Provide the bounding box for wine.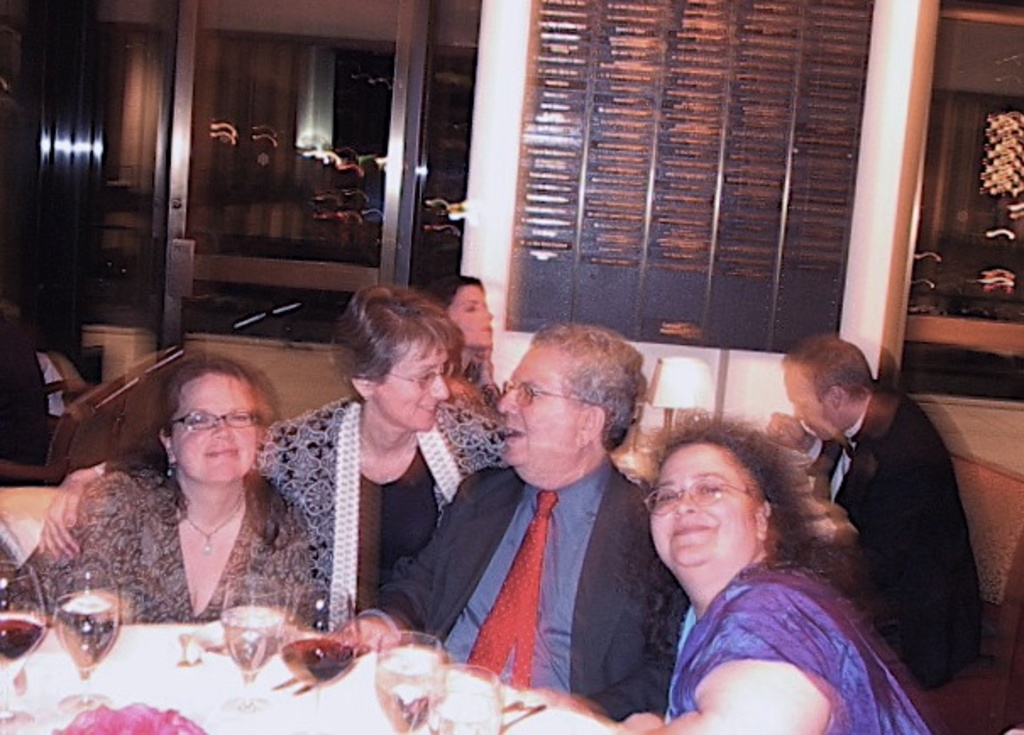
[left=0, top=611, right=42, bottom=664].
